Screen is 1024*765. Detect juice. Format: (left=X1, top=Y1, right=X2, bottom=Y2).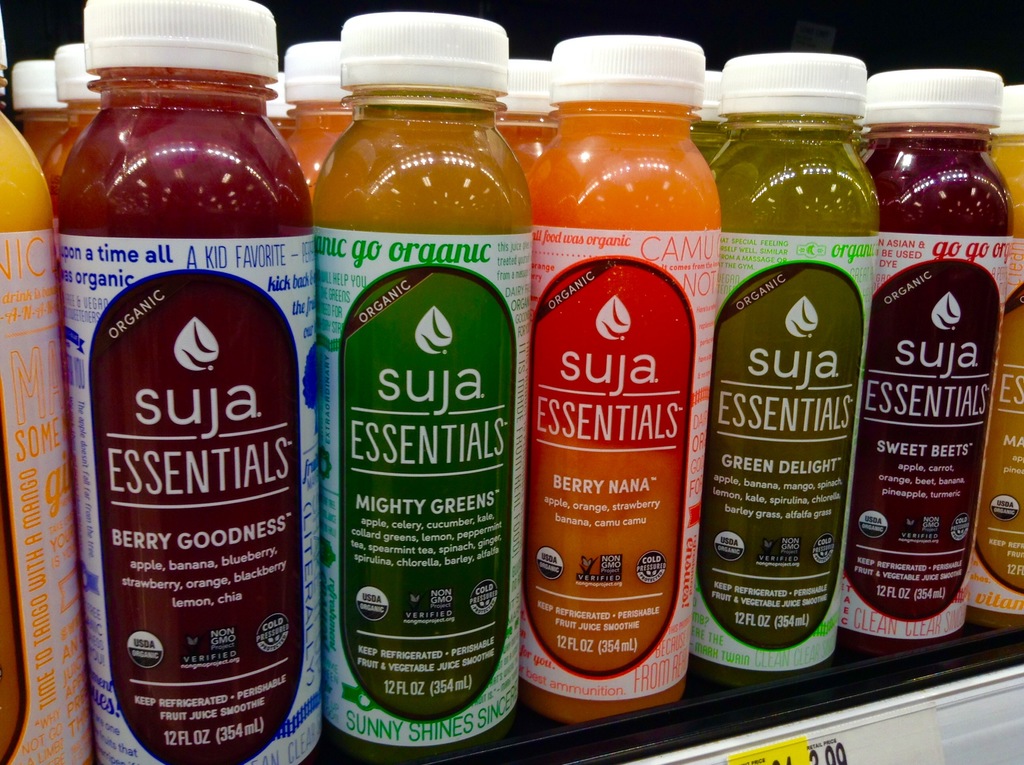
(left=514, top=13, right=724, bottom=730).
